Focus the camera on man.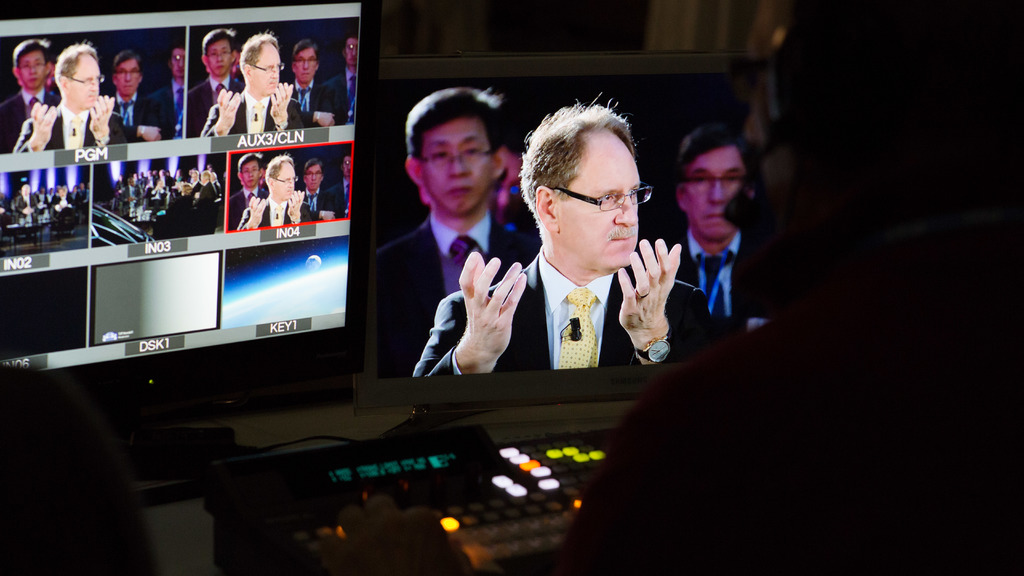
Focus region: 12, 39, 129, 152.
